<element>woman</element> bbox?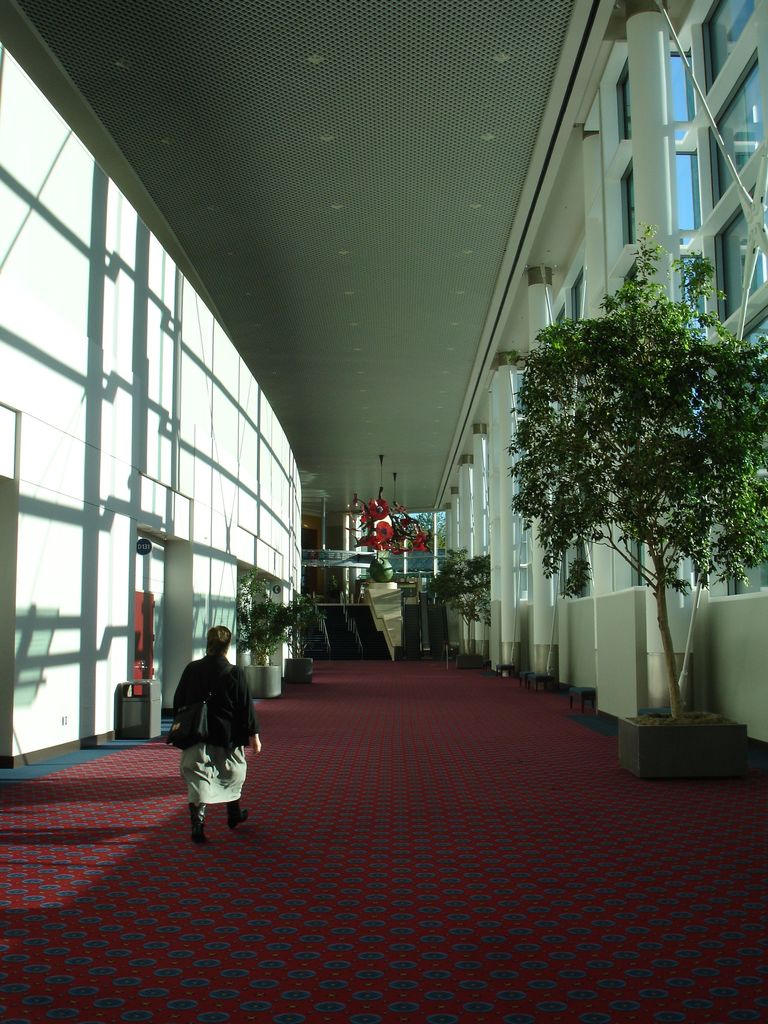
(165, 616, 263, 838)
